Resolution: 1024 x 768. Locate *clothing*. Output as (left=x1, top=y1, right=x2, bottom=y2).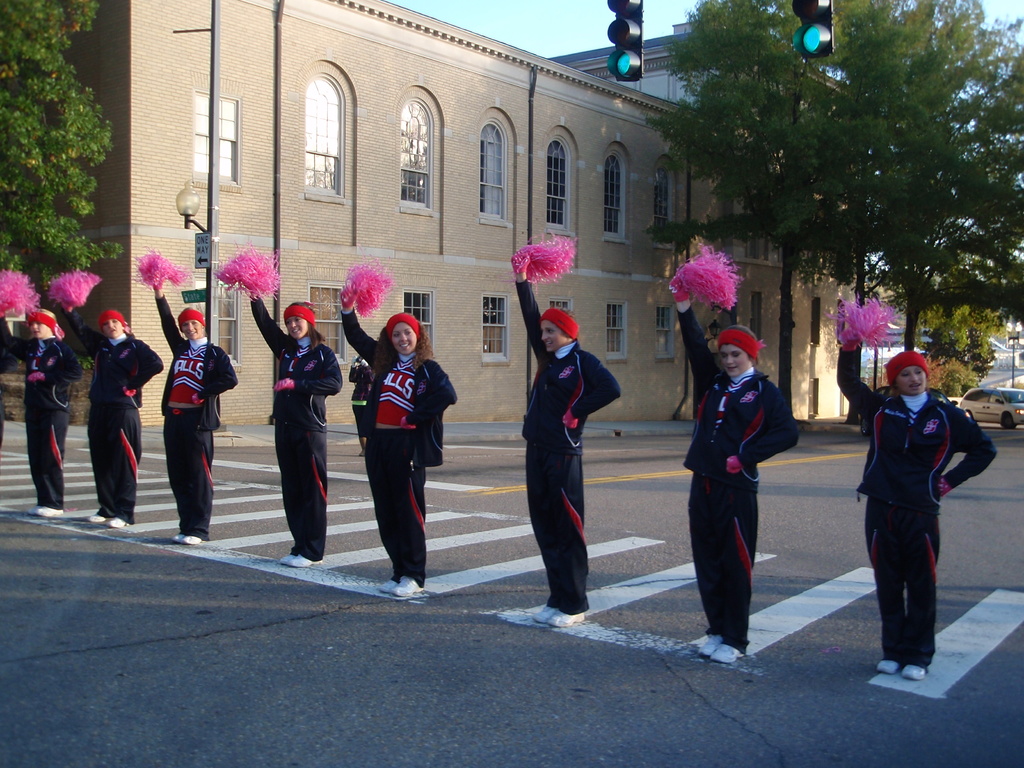
(left=0, top=315, right=86, bottom=506).
